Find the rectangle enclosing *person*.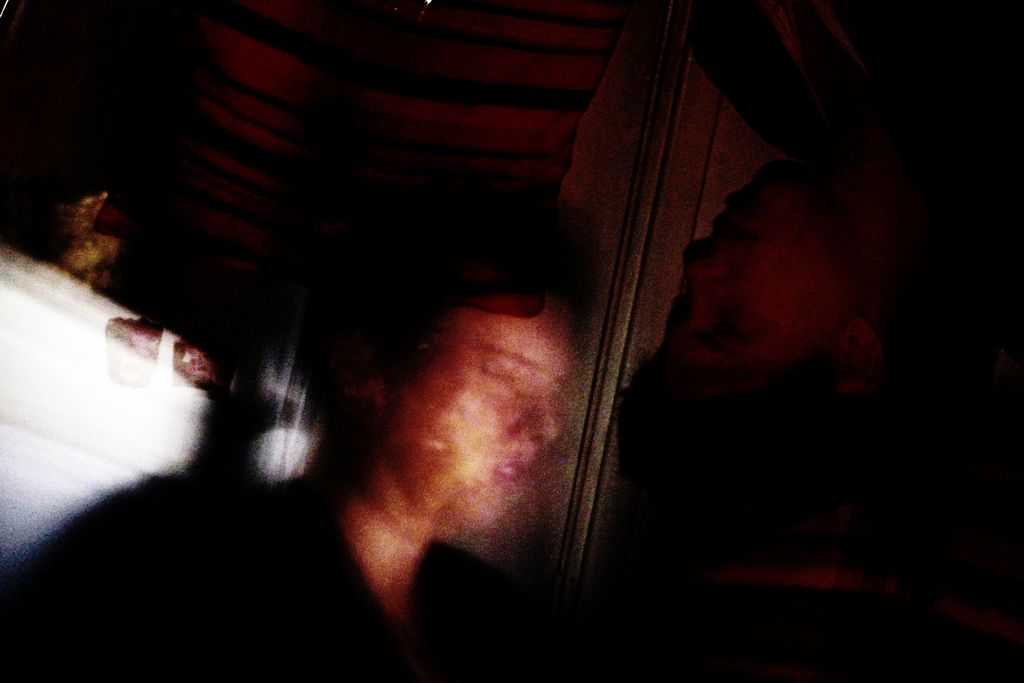
8, 166, 600, 670.
